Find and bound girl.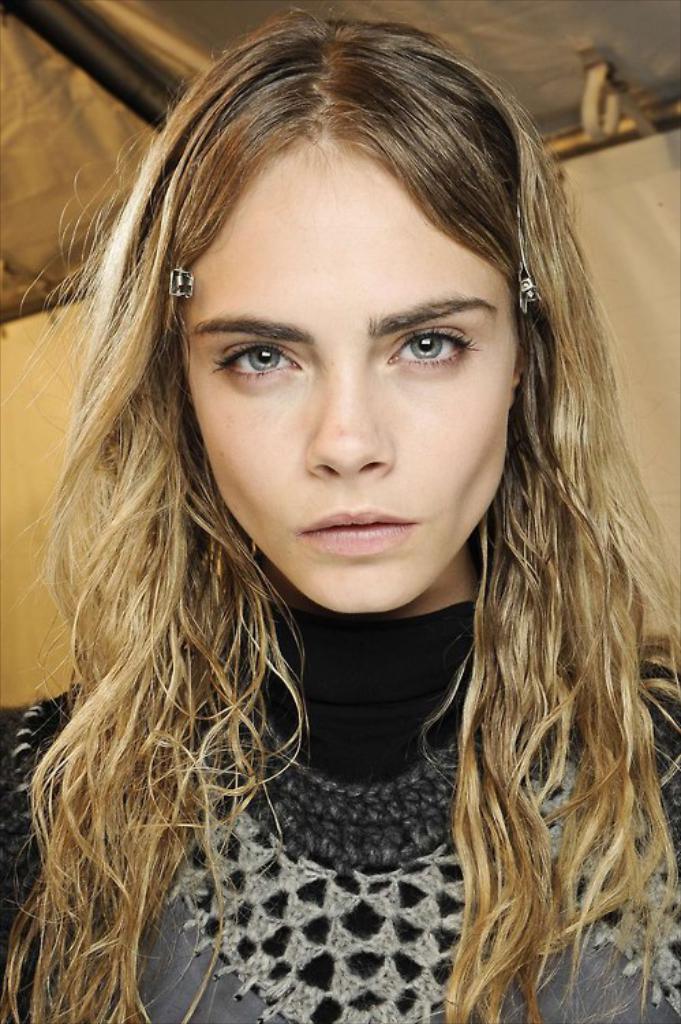
Bound: 0, 7, 680, 1020.
